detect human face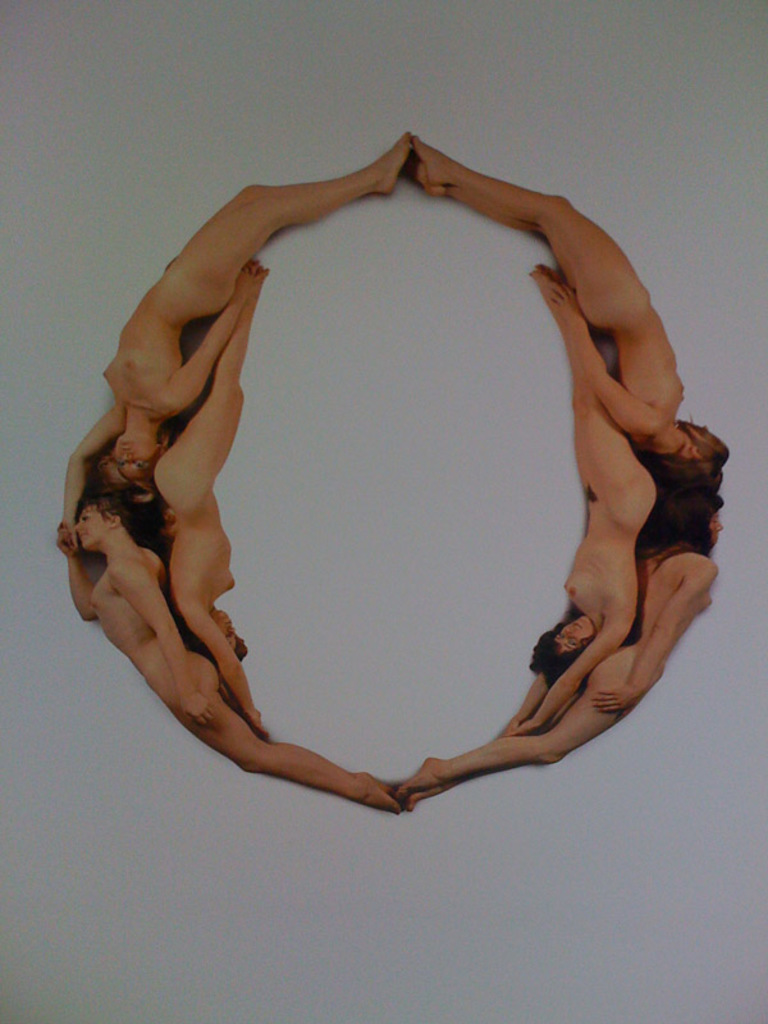
(116,435,151,479)
